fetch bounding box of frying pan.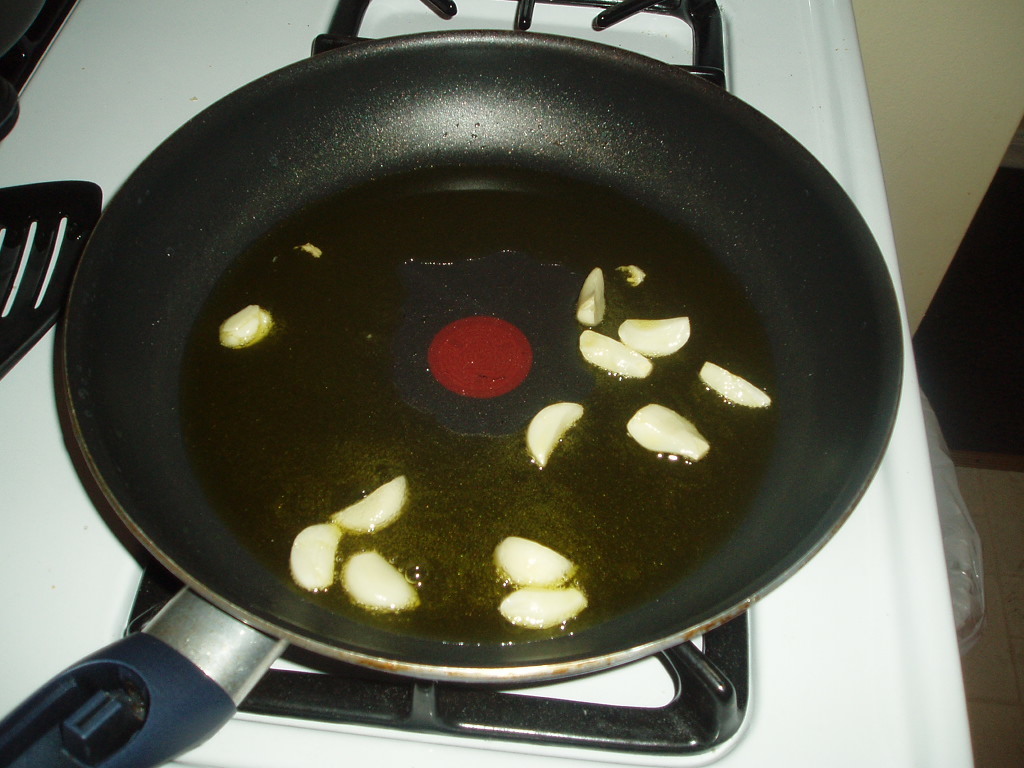
Bbox: region(0, 24, 900, 767).
